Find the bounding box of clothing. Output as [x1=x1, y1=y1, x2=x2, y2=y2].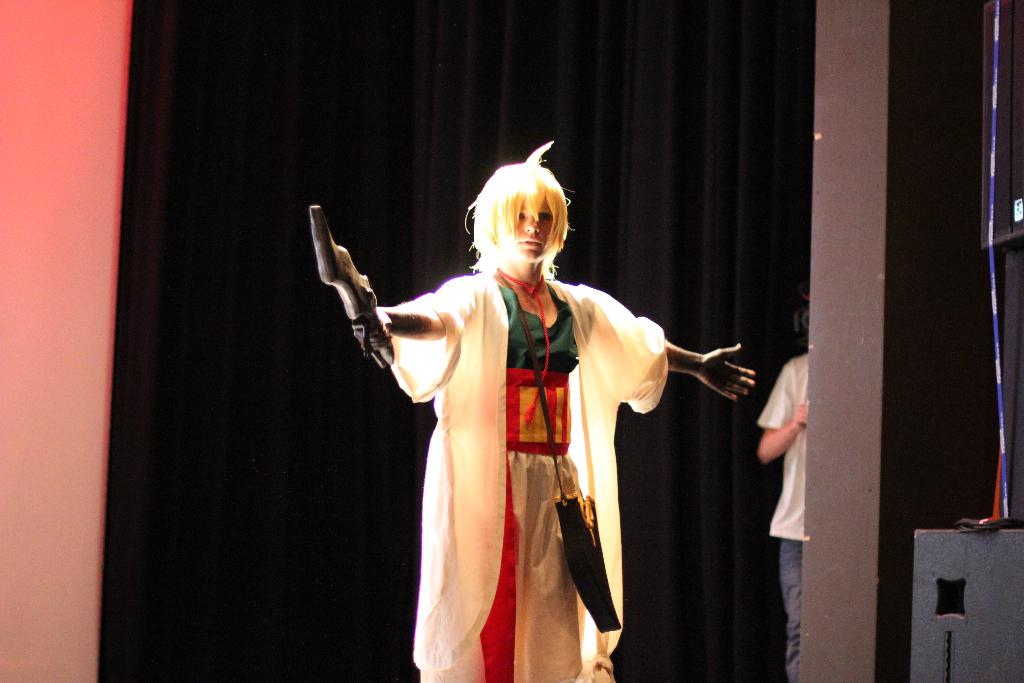
[x1=382, y1=255, x2=677, y2=682].
